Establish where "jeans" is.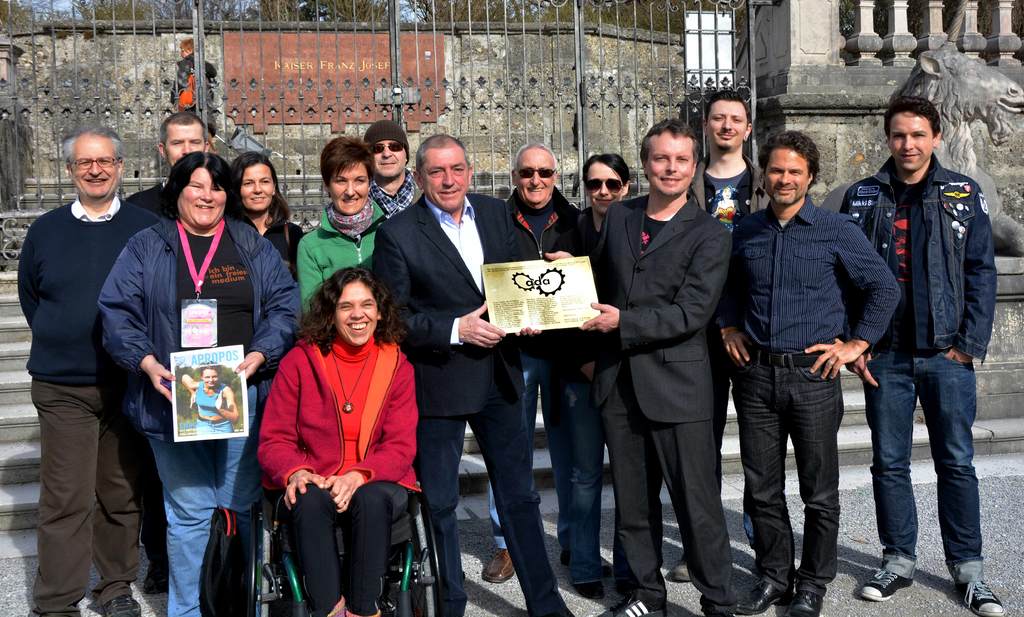
Established at crop(612, 408, 745, 602).
